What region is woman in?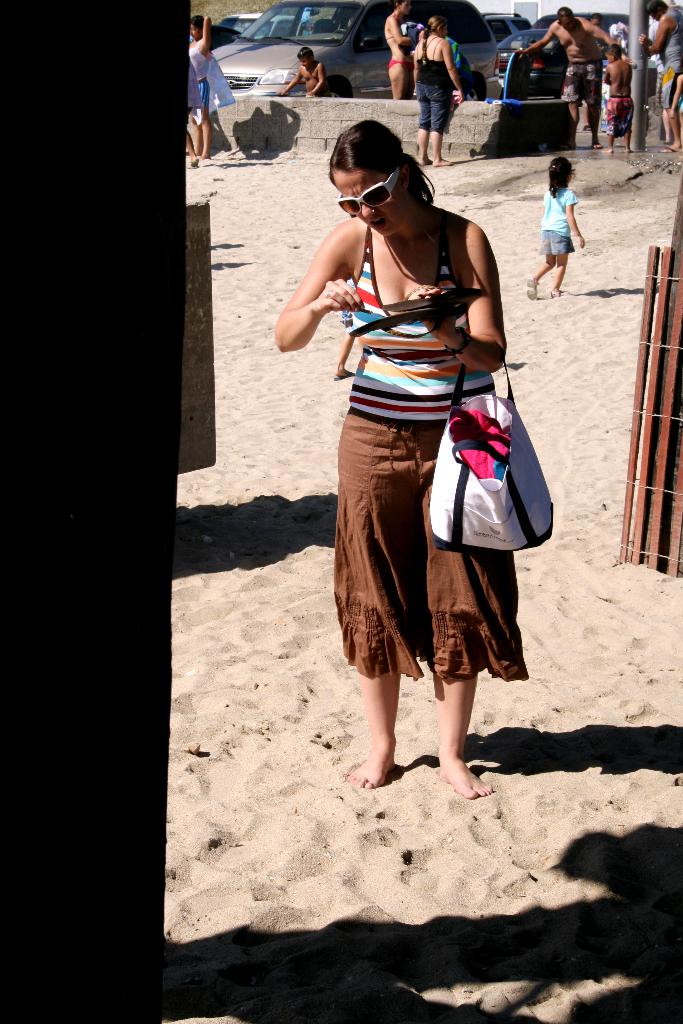
(302, 107, 536, 764).
